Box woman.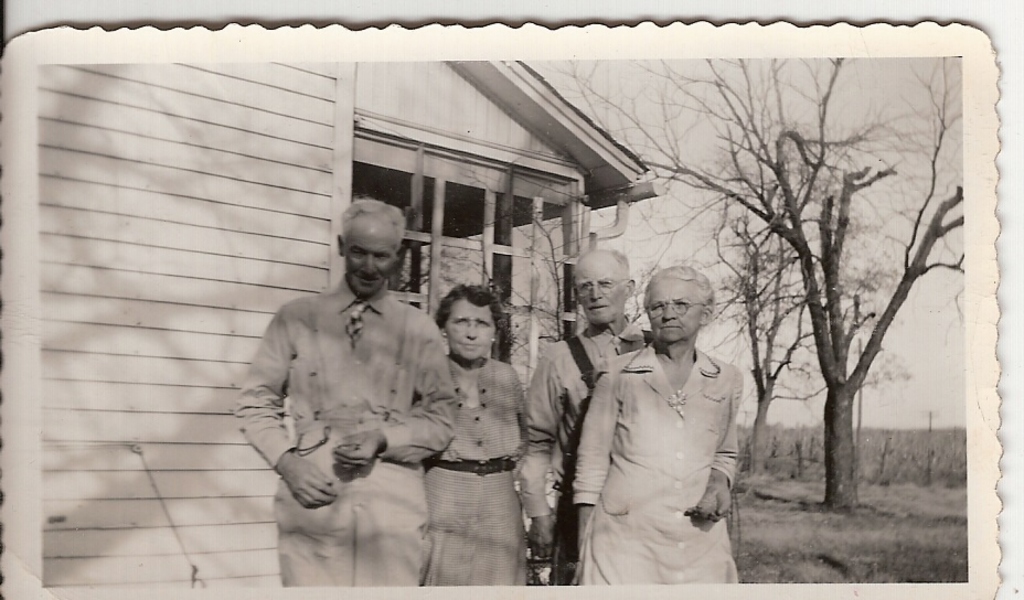
563:259:756:588.
